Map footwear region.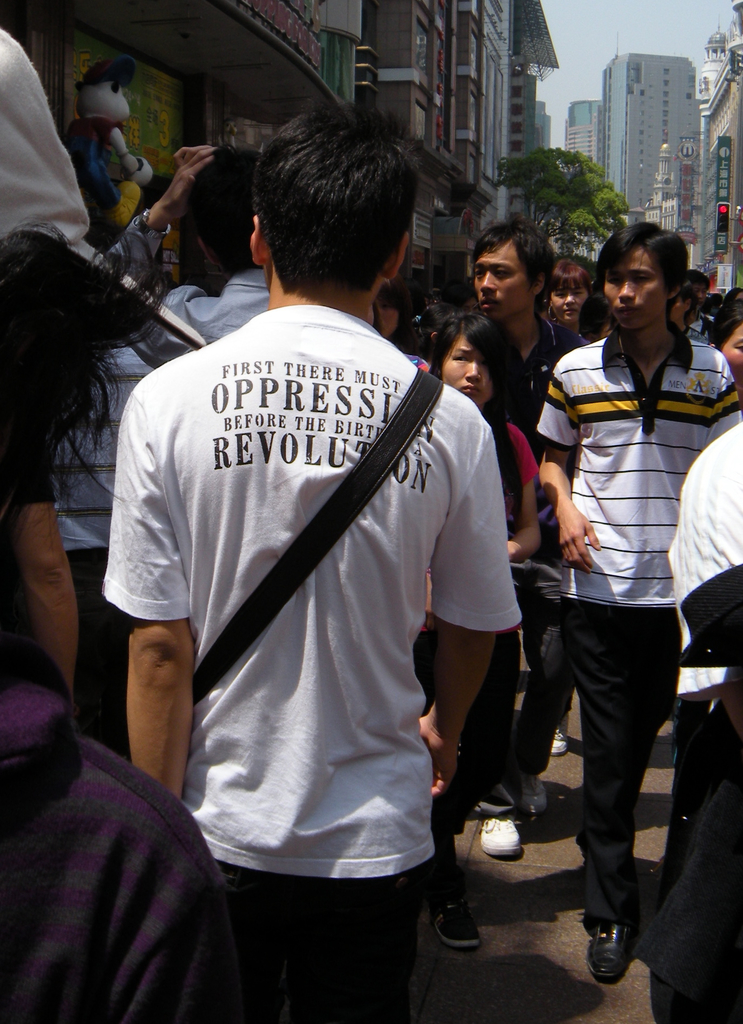
Mapped to (549, 727, 570, 753).
